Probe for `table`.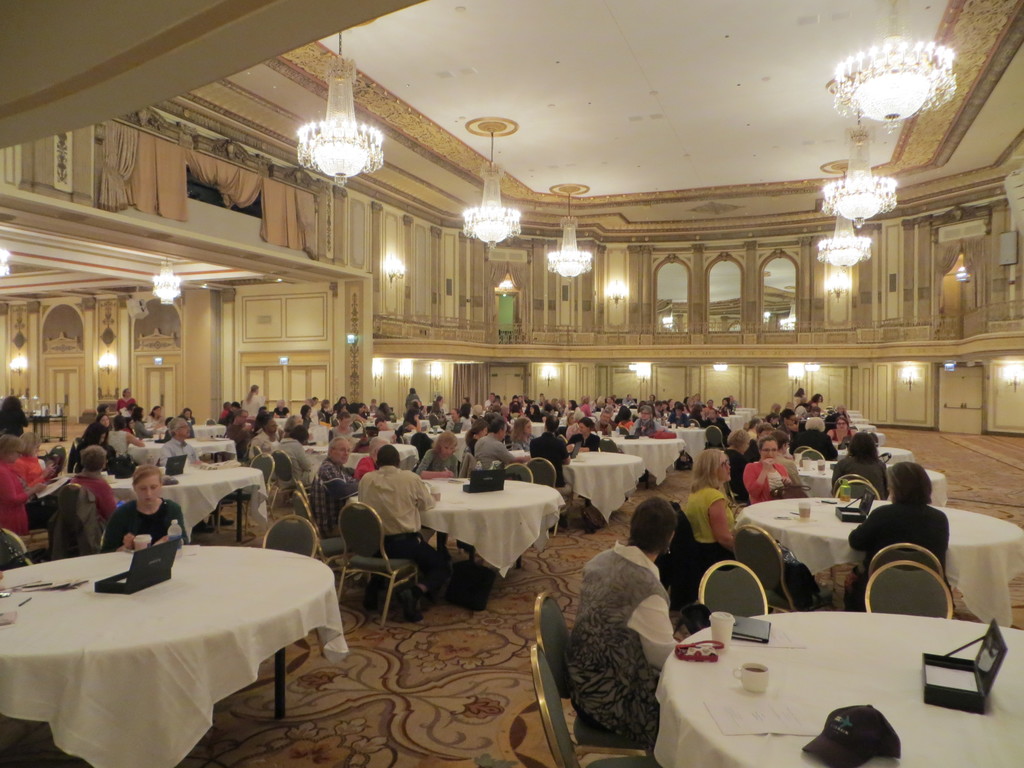
Probe result: bbox=[566, 452, 646, 527].
